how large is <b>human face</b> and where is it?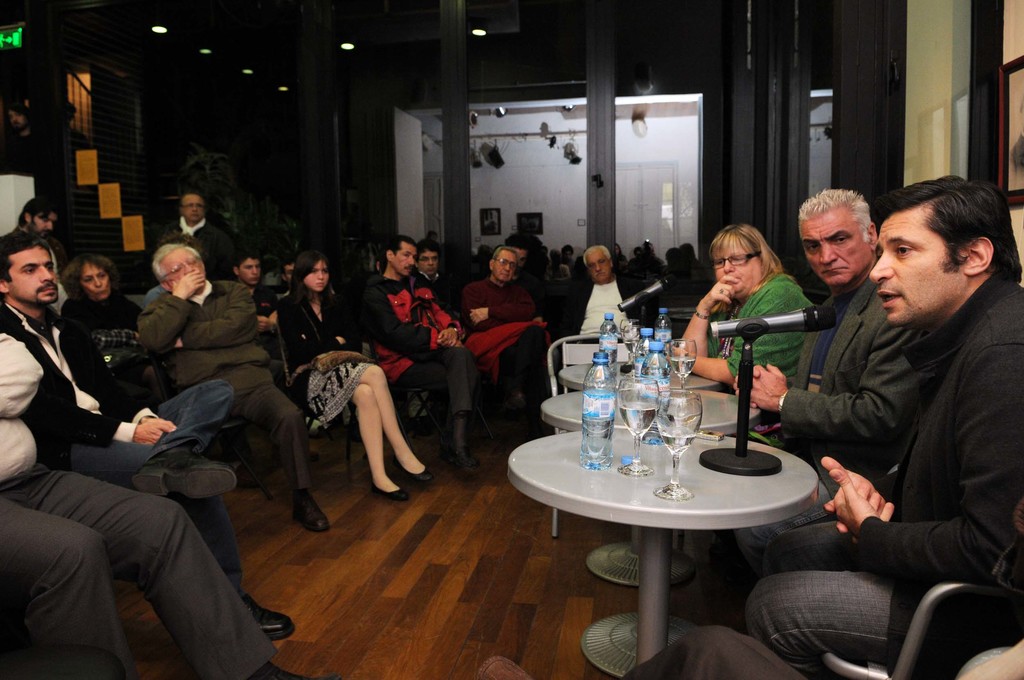
Bounding box: crop(873, 212, 964, 323).
